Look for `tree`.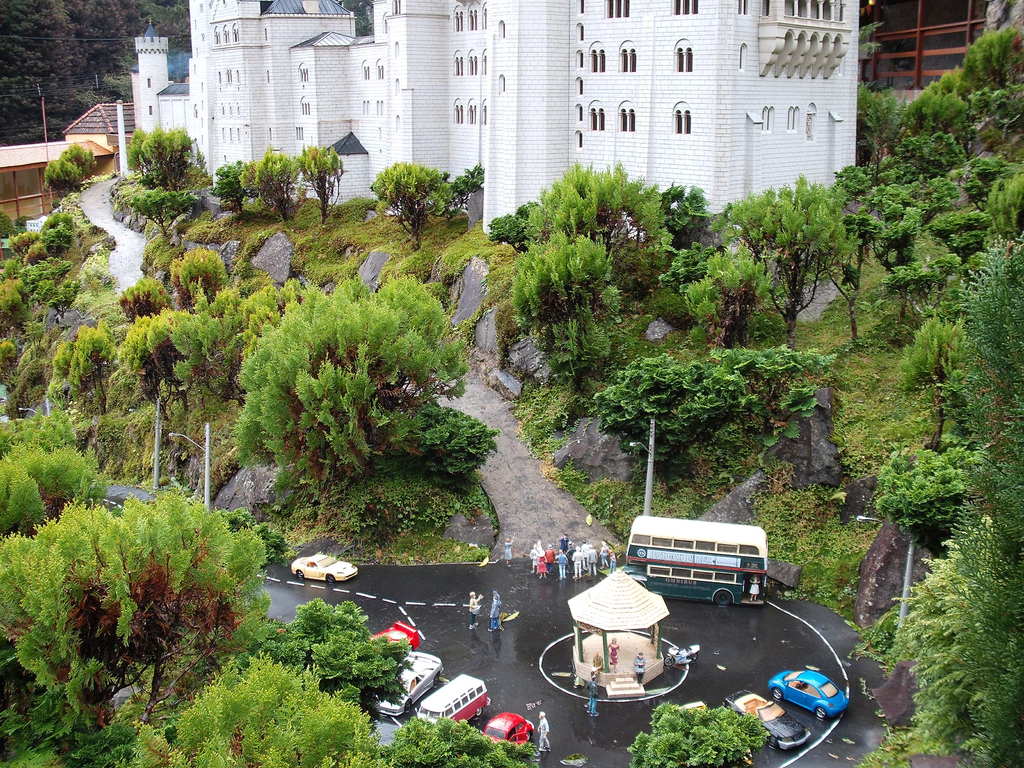
Found: select_region(858, 515, 1012, 767).
